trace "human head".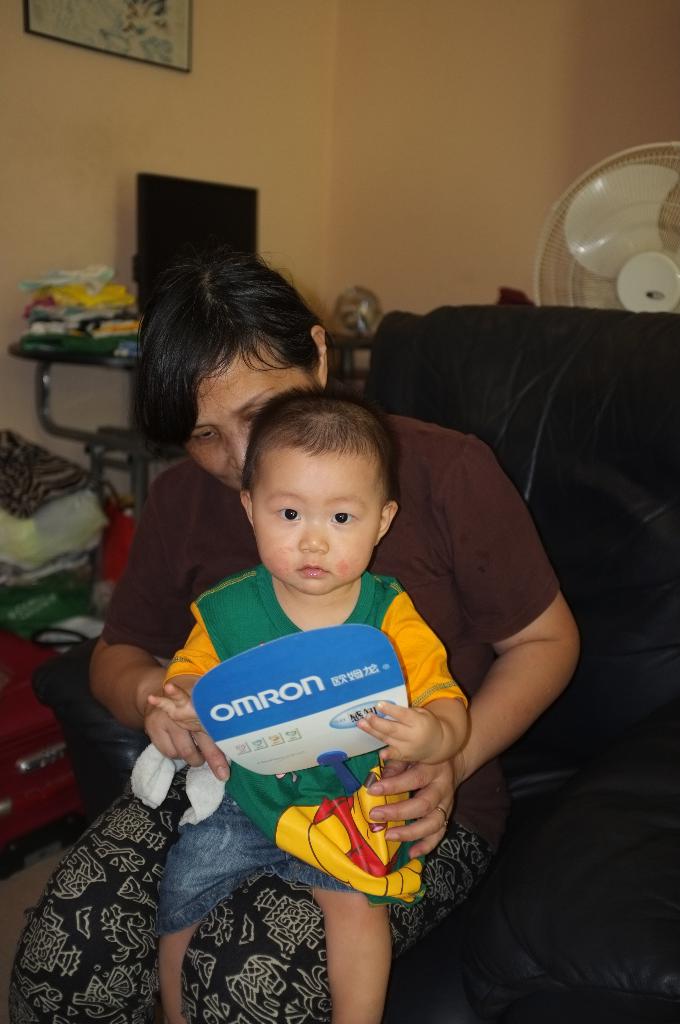
Traced to region(133, 257, 325, 491).
